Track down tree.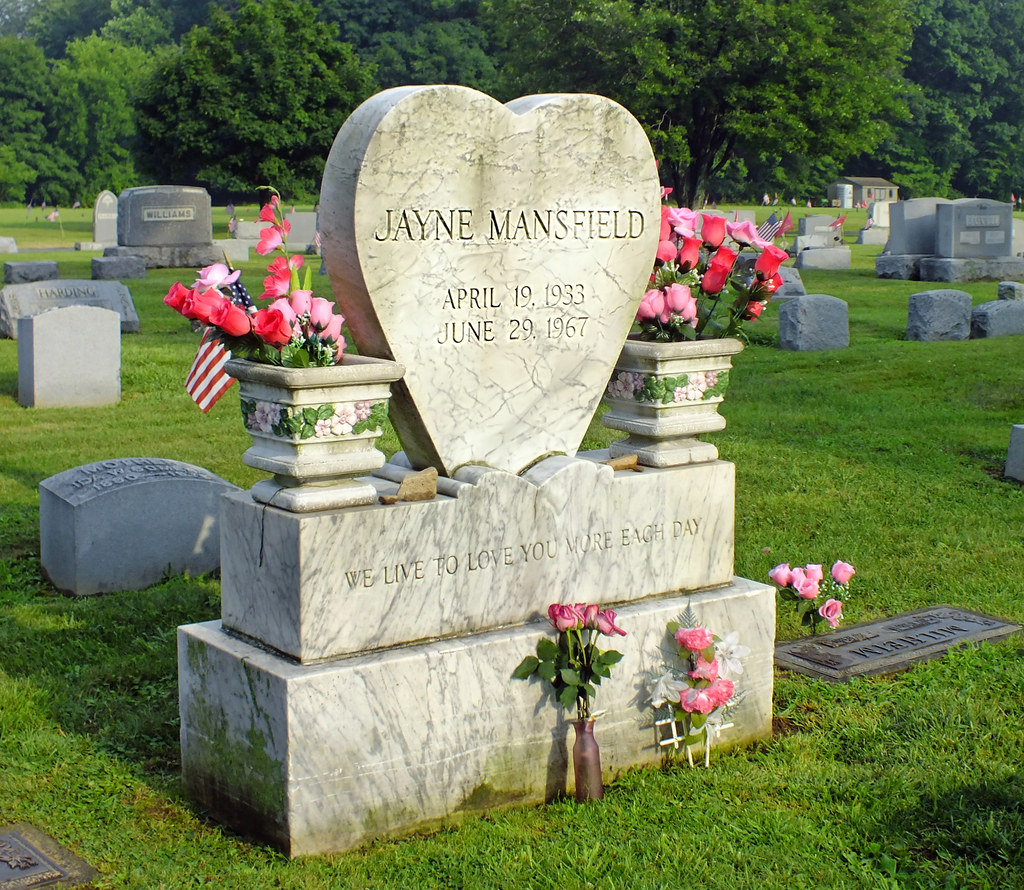
Tracked to [484,0,917,207].
